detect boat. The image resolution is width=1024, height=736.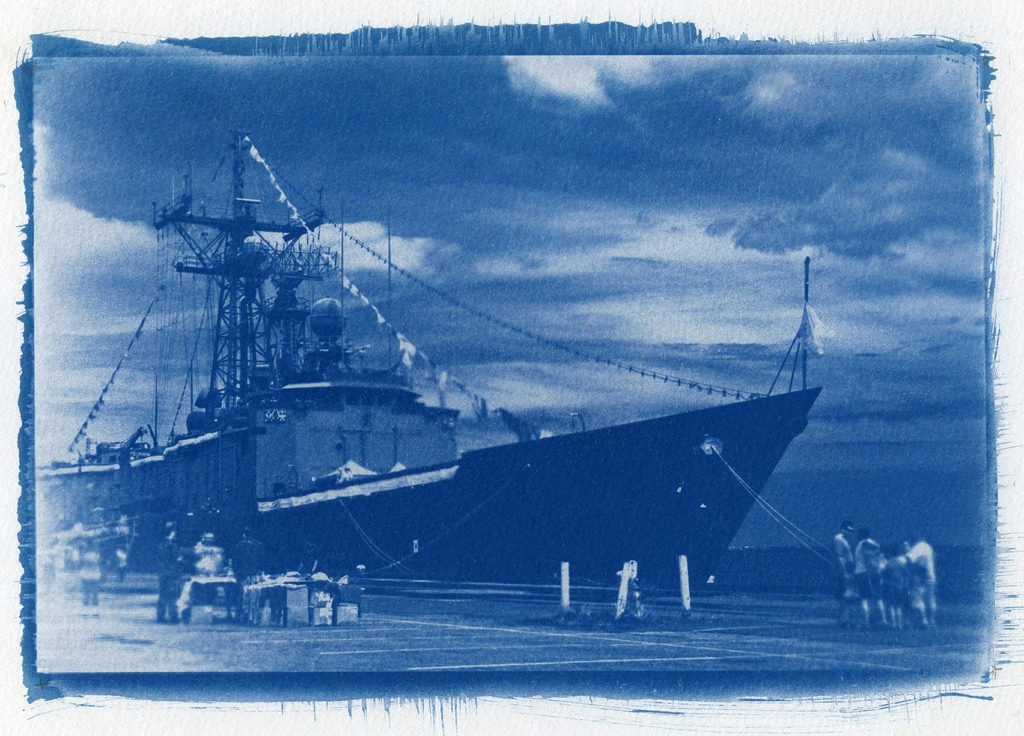
100:138:810:605.
